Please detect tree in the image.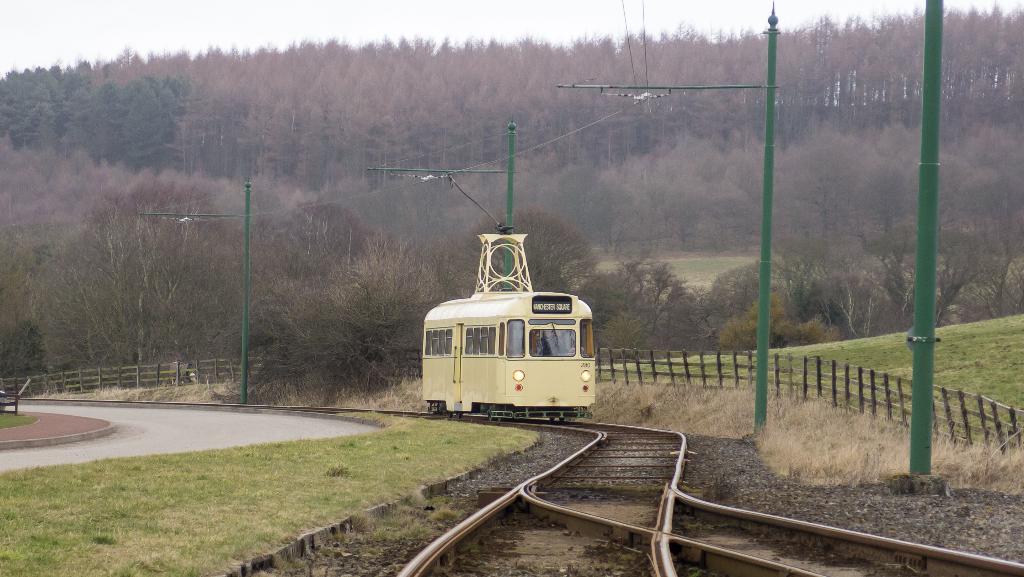
[x1=280, y1=194, x2=369, y2=289].
